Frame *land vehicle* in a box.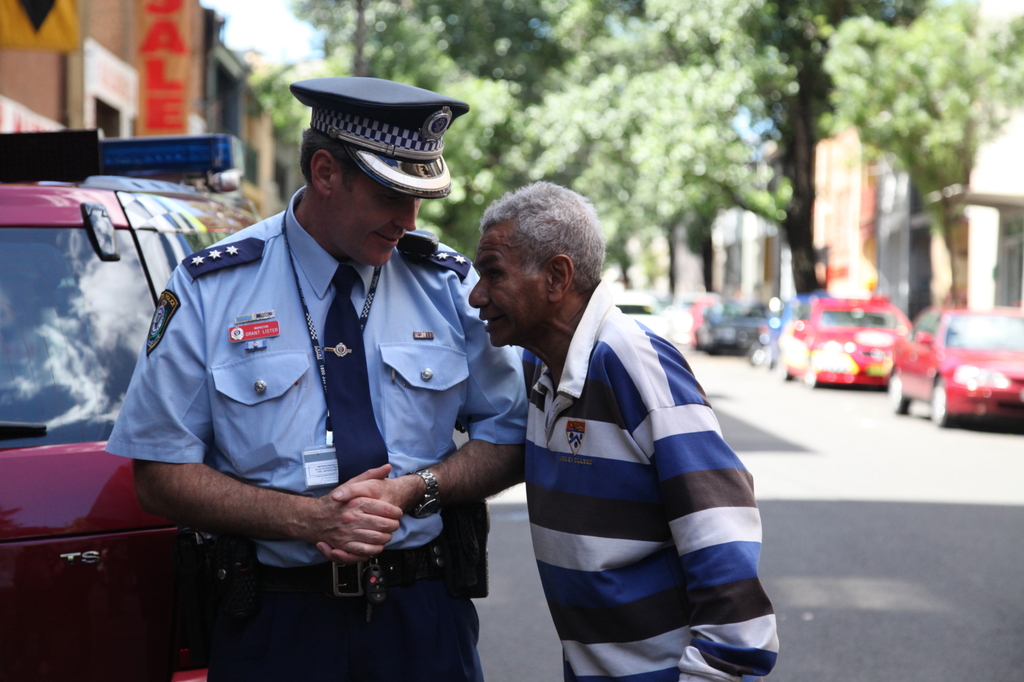
locate(604, 285, 692, 348).
